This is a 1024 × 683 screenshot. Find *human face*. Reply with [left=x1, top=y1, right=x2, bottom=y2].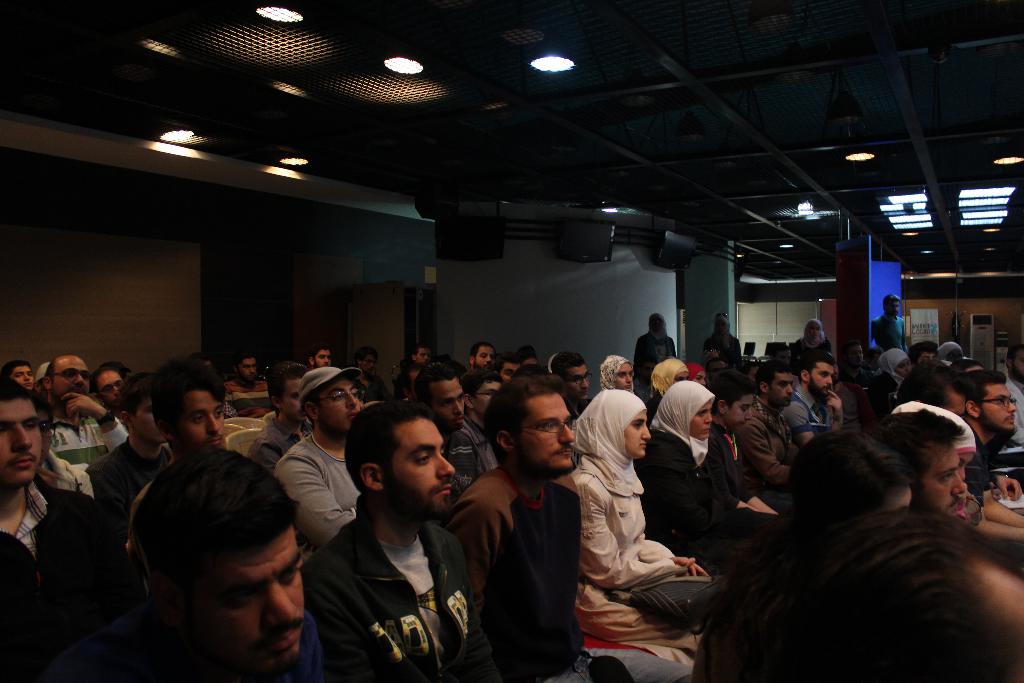
[left=478, top=348, right=496, bottom=365].
